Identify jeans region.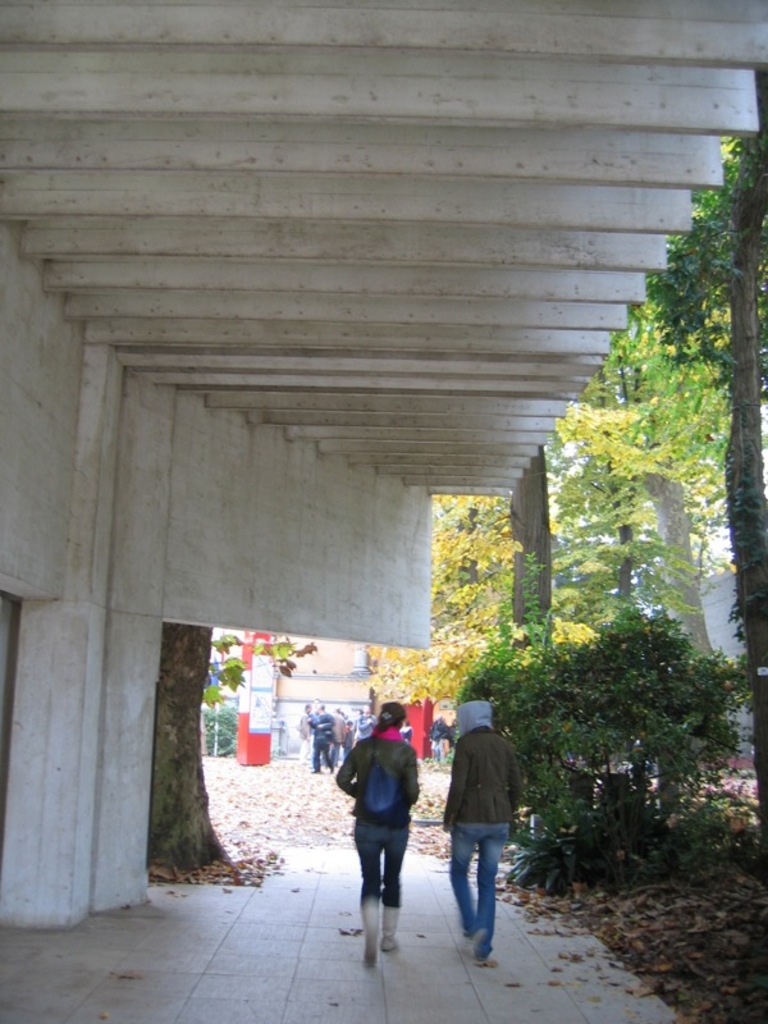
Region: bbox=(352, 826, 413, 902).
